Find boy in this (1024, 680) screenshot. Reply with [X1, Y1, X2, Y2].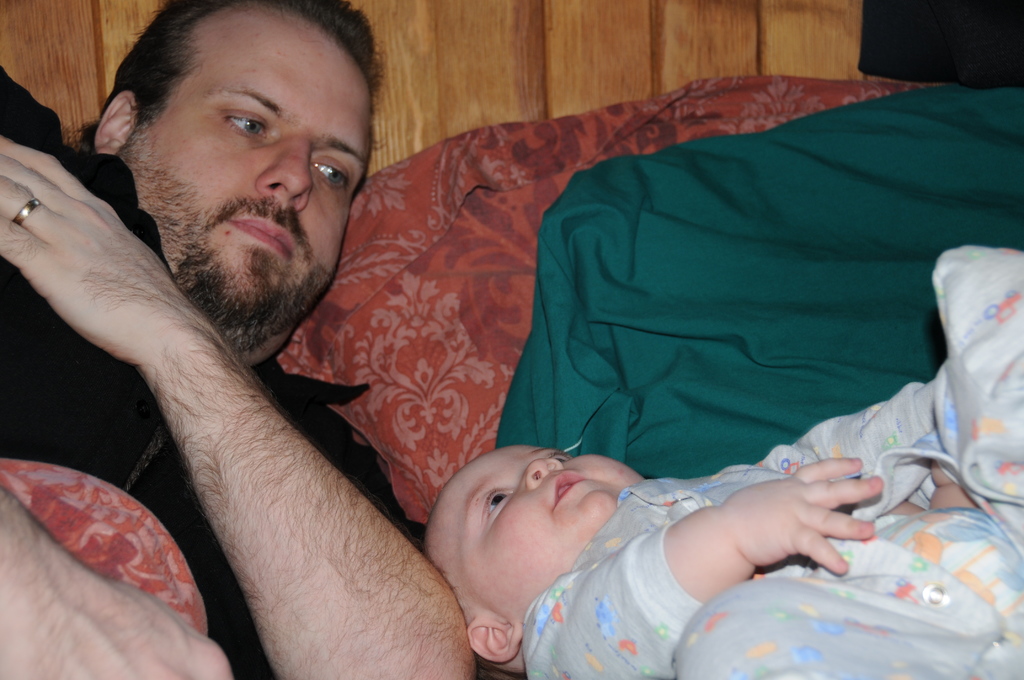
[431, 247, 1022, 679].
